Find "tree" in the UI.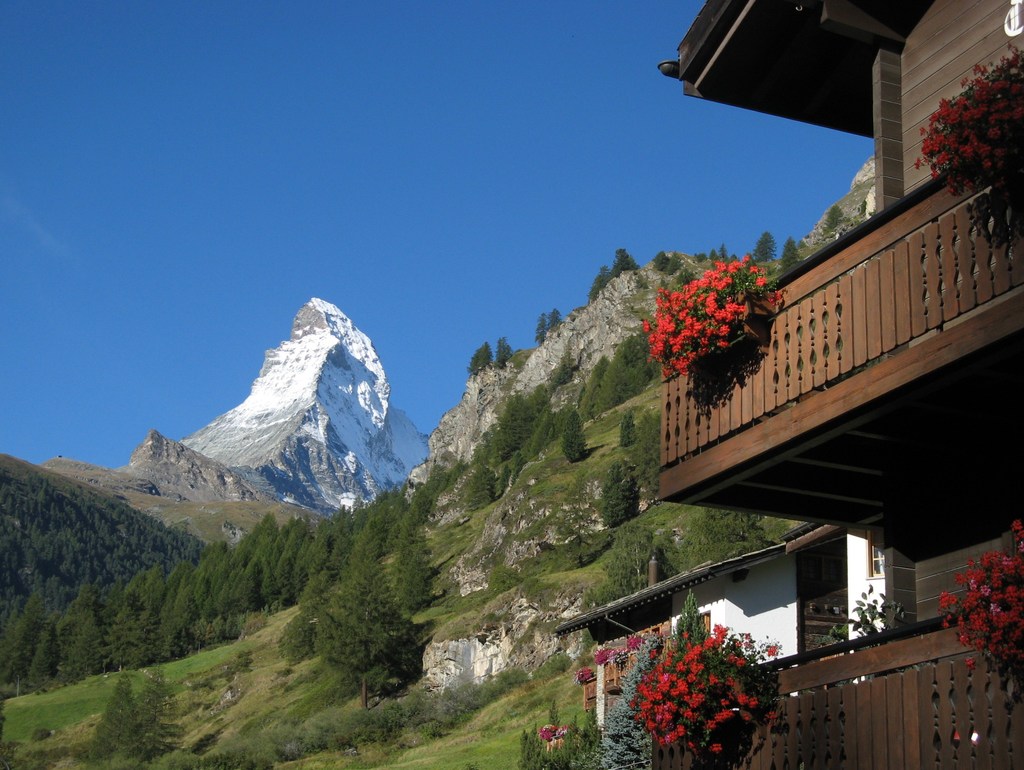
UI element at [left=547, top=307, right=564, bottom=332].
